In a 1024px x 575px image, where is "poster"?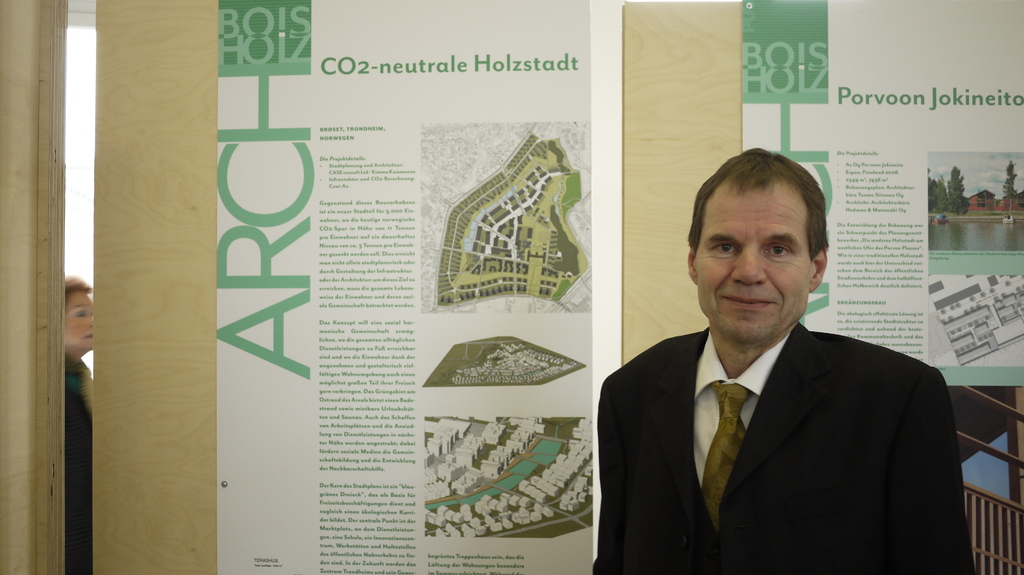
box=[740, 0, 1023, 386].
